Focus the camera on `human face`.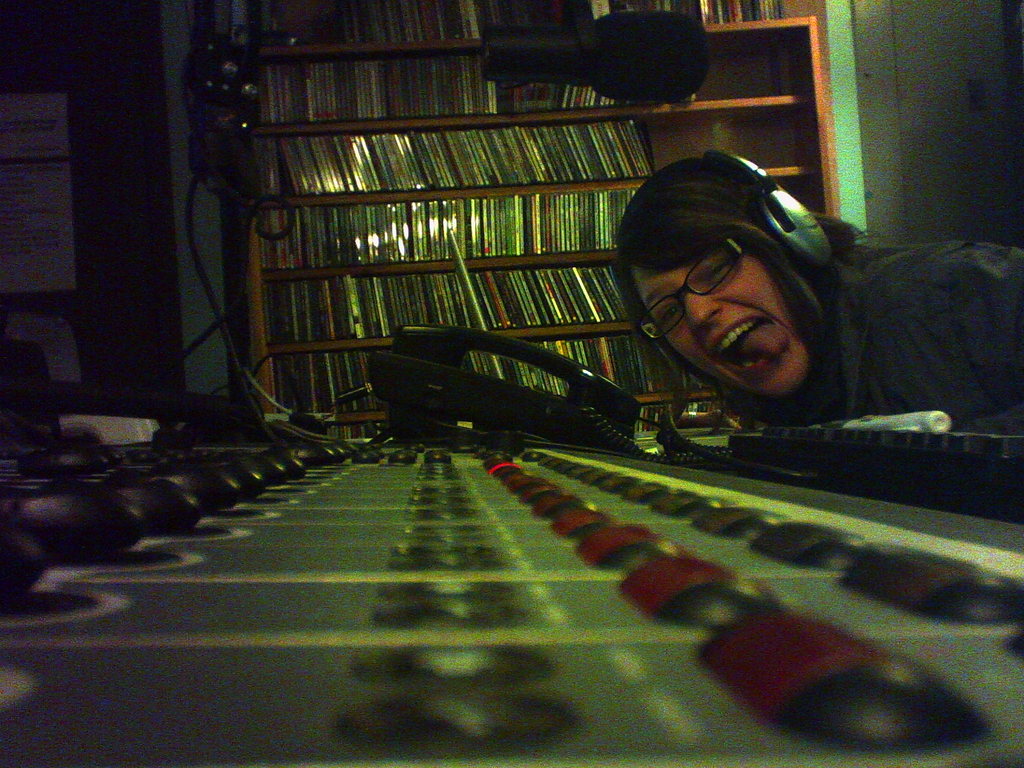
Focus region: <bbox>629, 262, 809, 402</bbox>.
